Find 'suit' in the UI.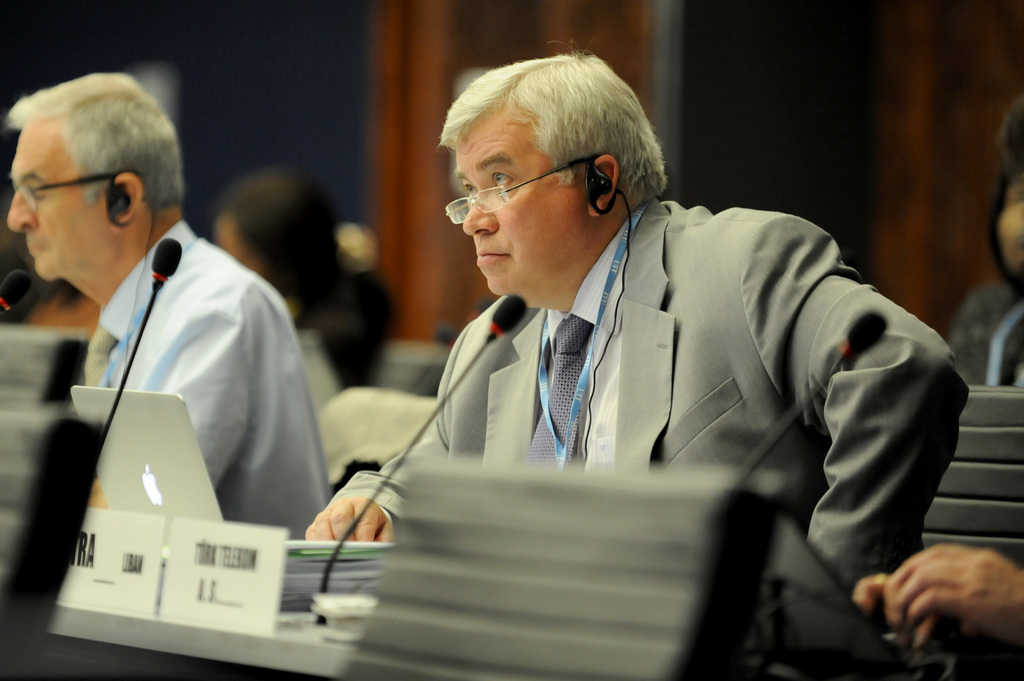
UI element at [329,188,970,670].
